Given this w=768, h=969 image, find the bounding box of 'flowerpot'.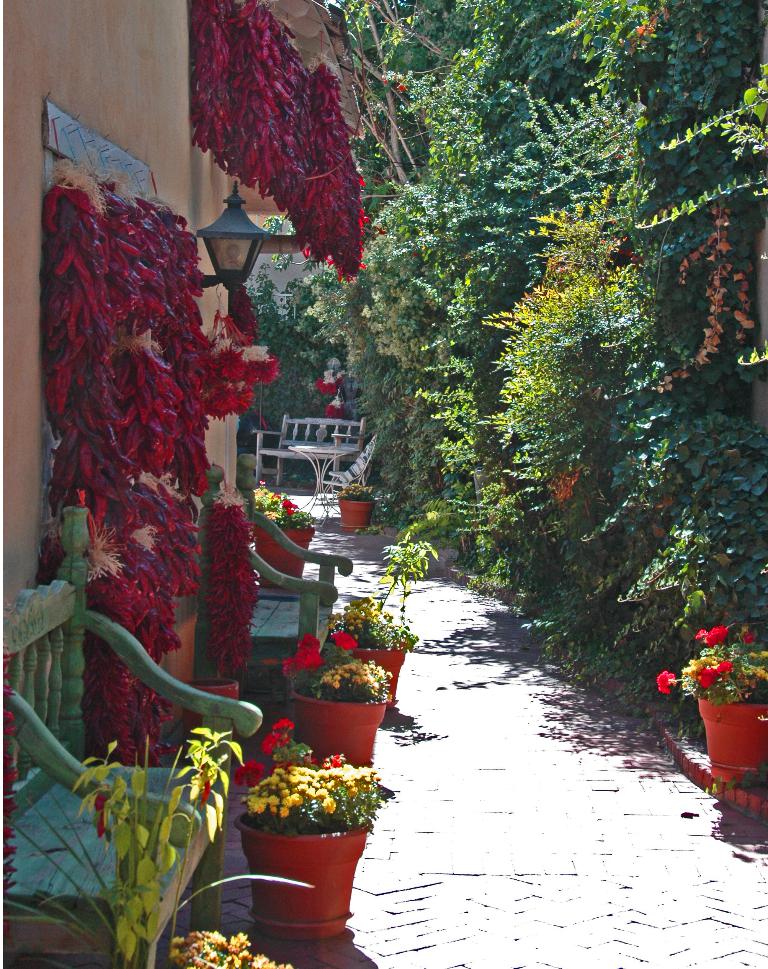
[695, 701, 763, 769].
